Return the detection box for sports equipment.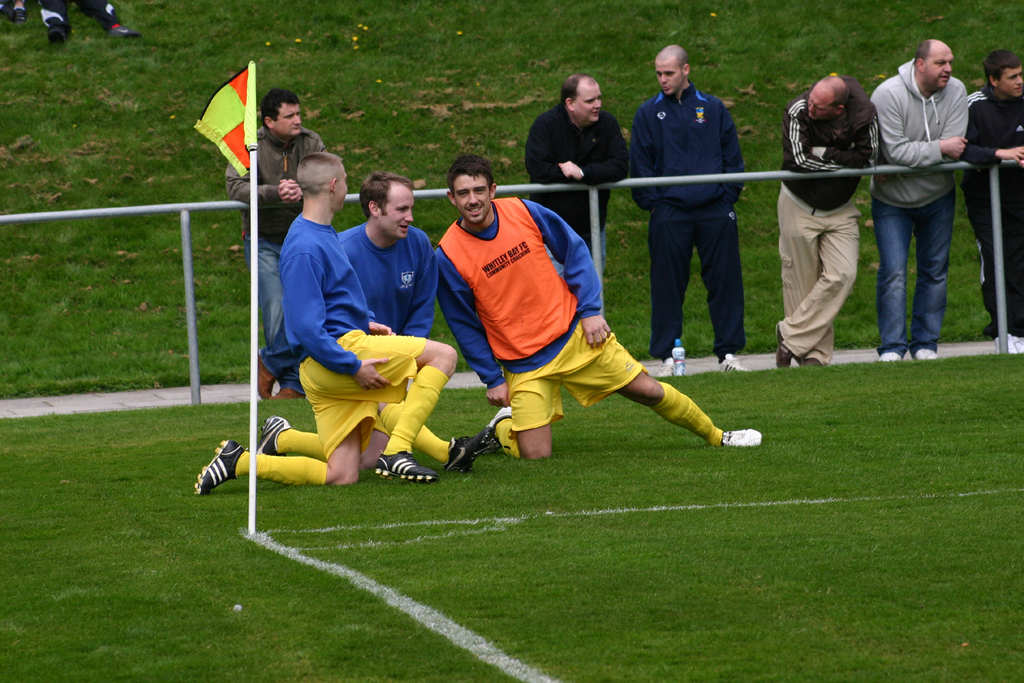
region(197, 442, 249, 491).
